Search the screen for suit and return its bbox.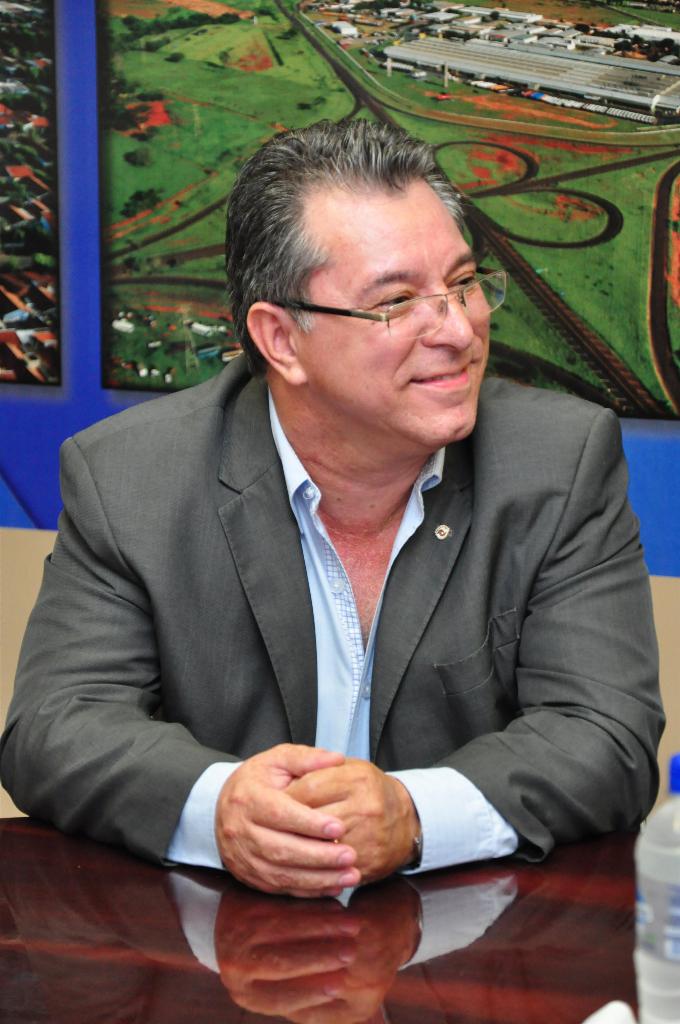
Found: select_region(49, 243, 640, 977).
